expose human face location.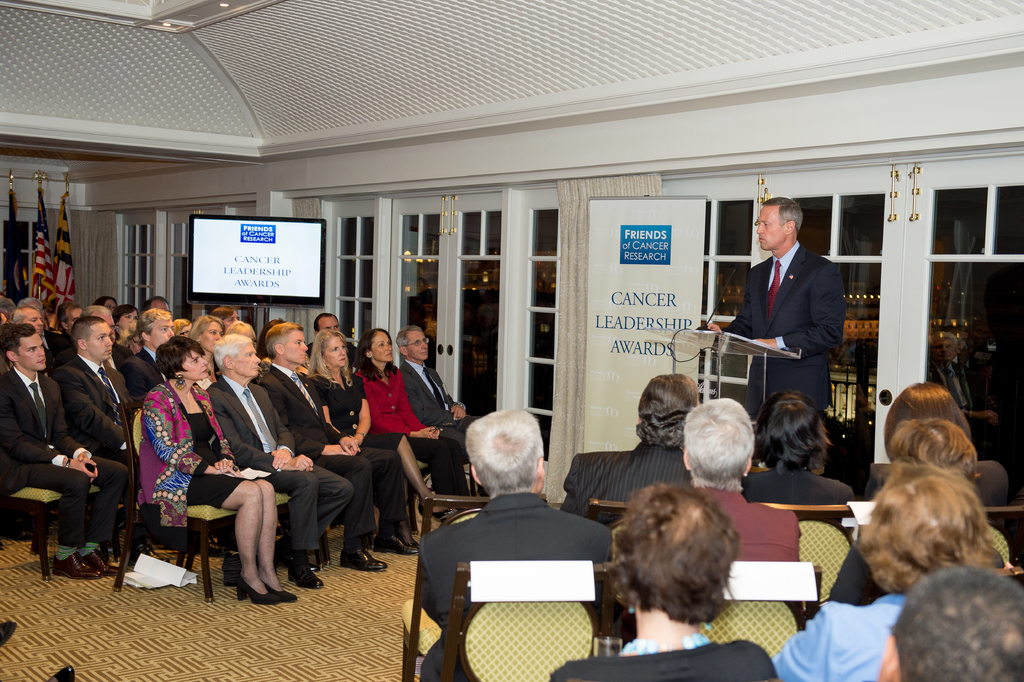
Exposed at [369, 331, 393, 361].
